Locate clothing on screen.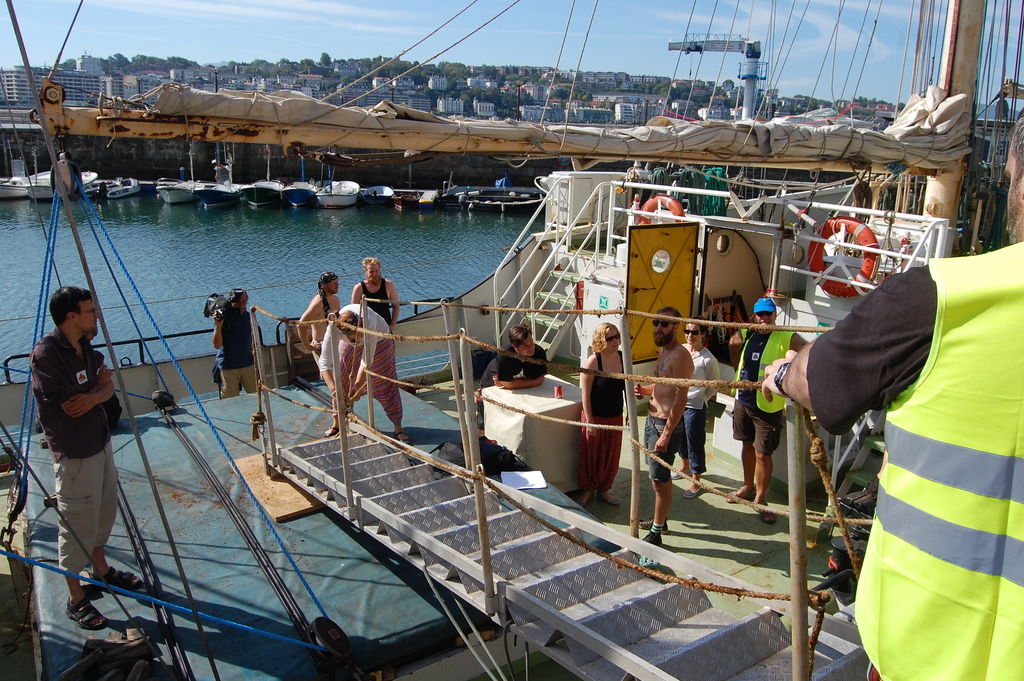
On screen at 319, 303, 406, 424.
